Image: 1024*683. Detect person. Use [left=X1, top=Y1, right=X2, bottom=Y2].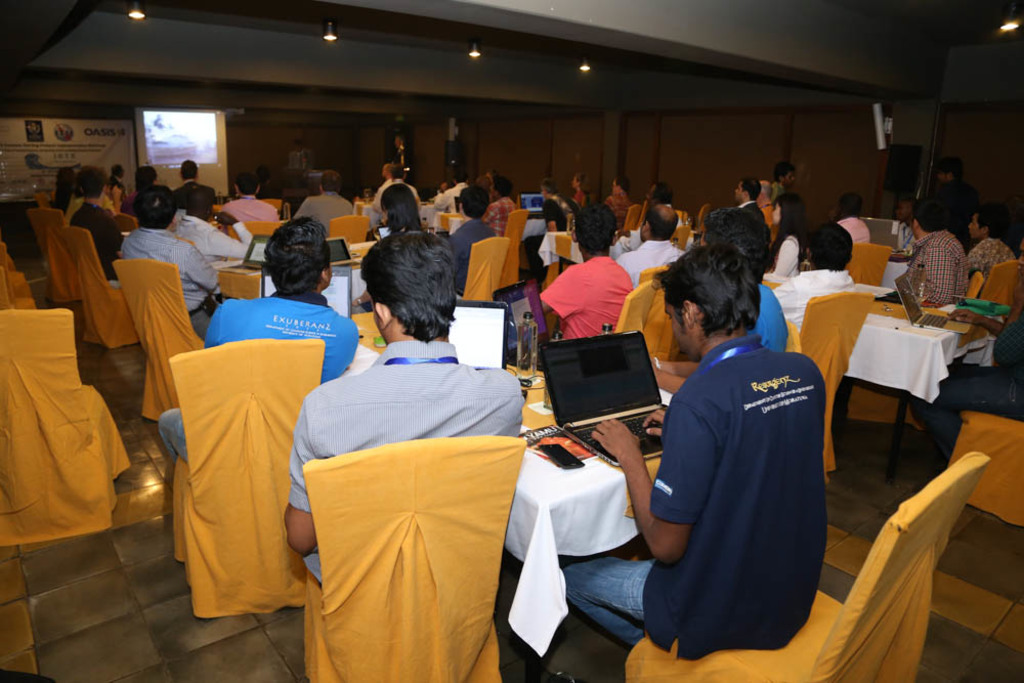
[left=565, top=173, right=586, bottom=208].
